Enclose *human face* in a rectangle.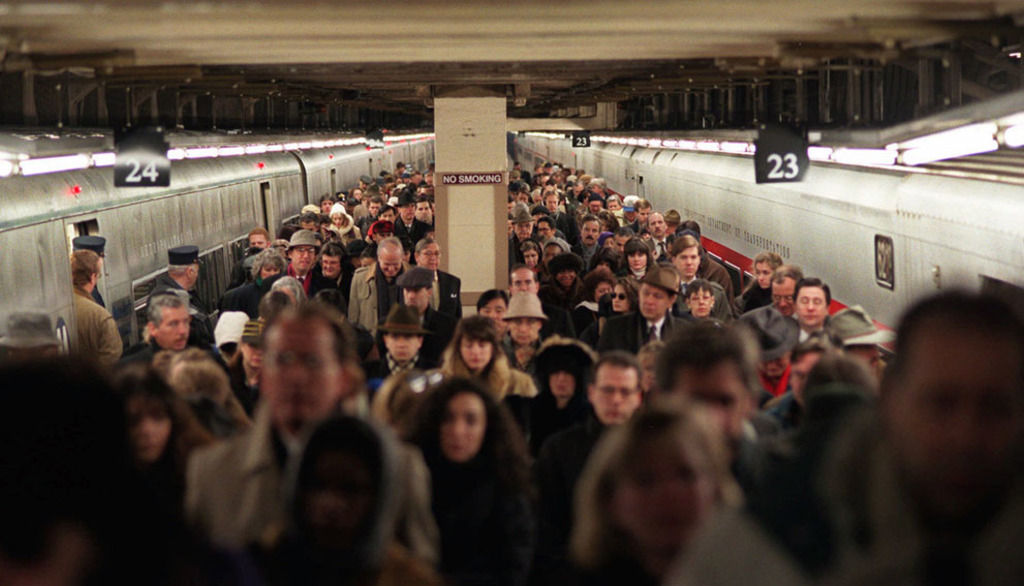
x1=156 y1=304 x2=189 y2=348.
